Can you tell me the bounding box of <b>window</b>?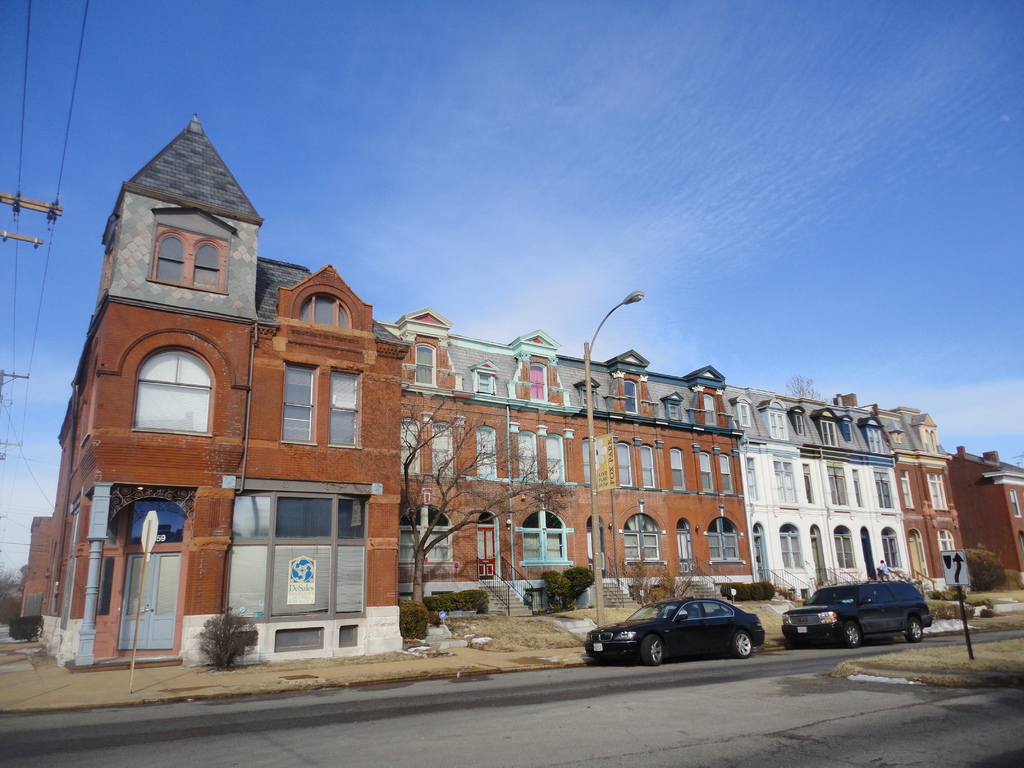
detection(225, 486, 364, 622).
